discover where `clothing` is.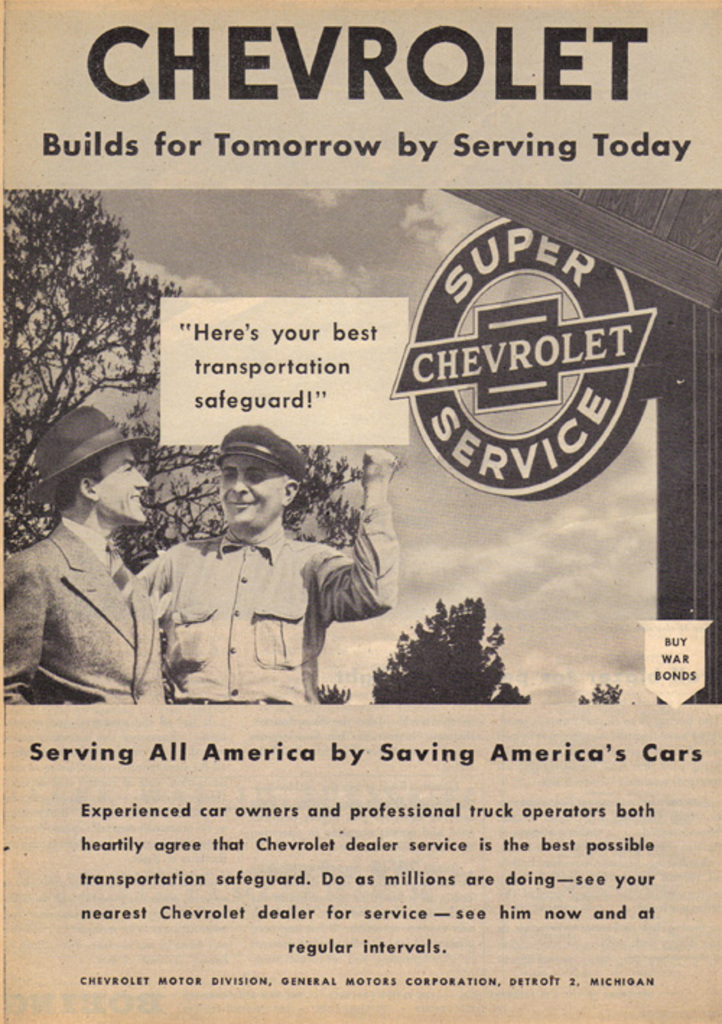
Discovered at x1=14, y1=464, x2=168, y2=716.
